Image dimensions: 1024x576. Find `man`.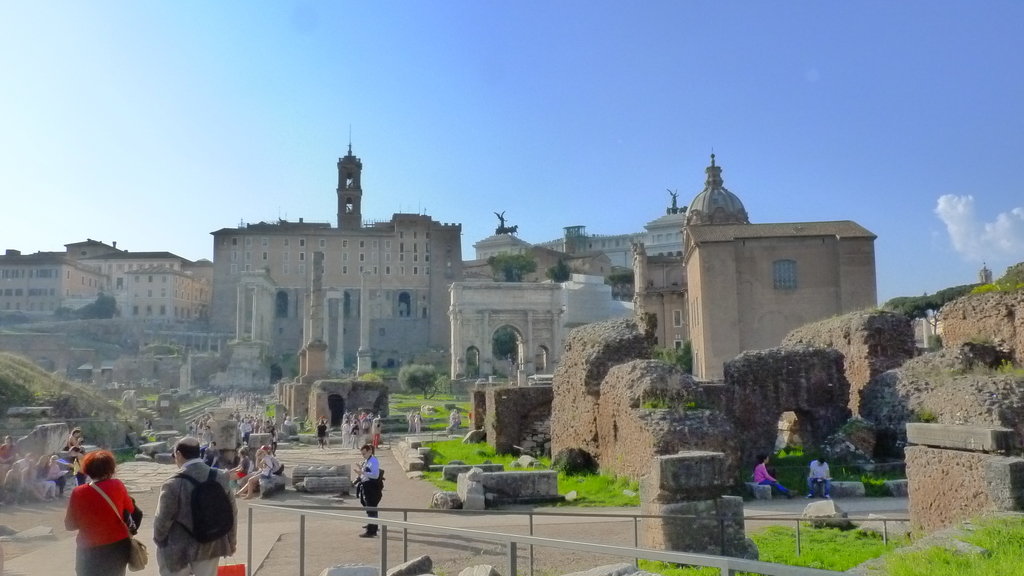
l=190, t=416, r=197, b=436.
